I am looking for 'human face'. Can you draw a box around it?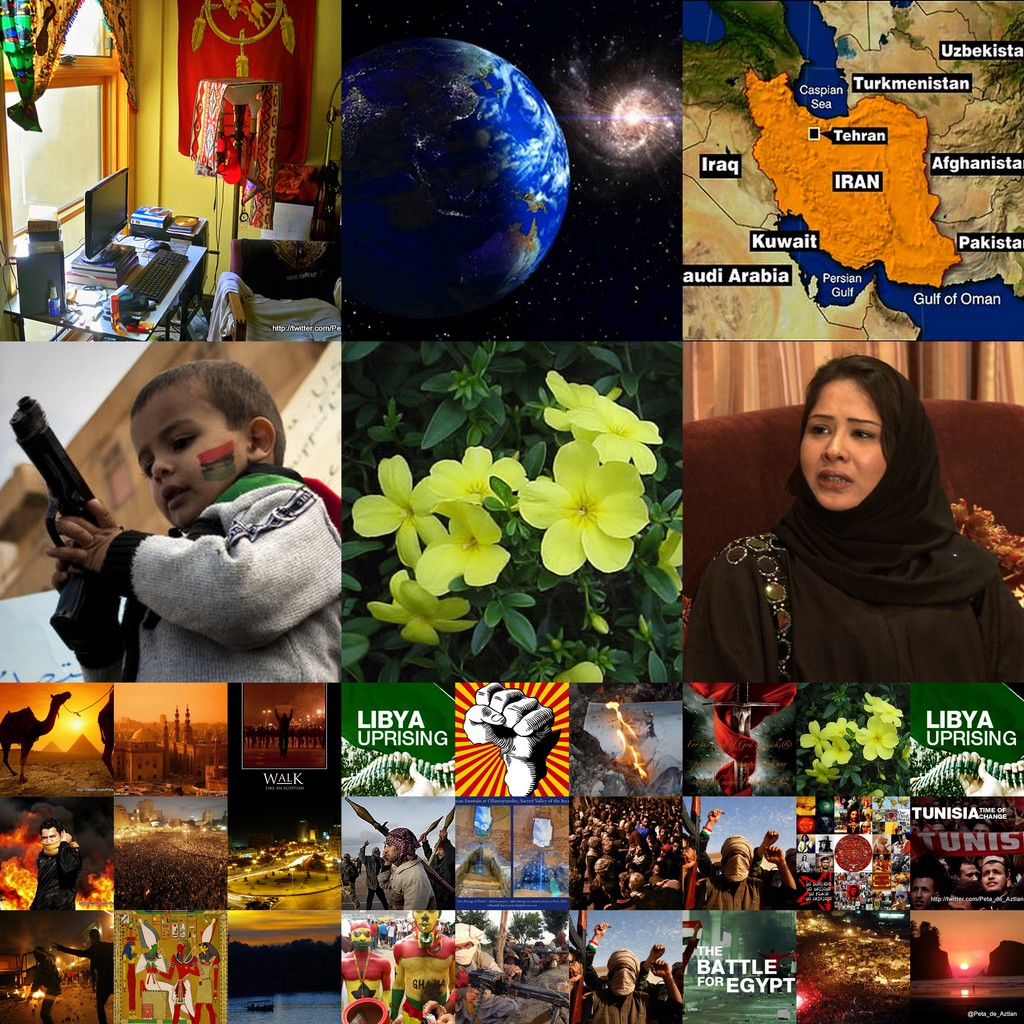
Sure, the bounding box is <box>796,371,881,510</box>.
